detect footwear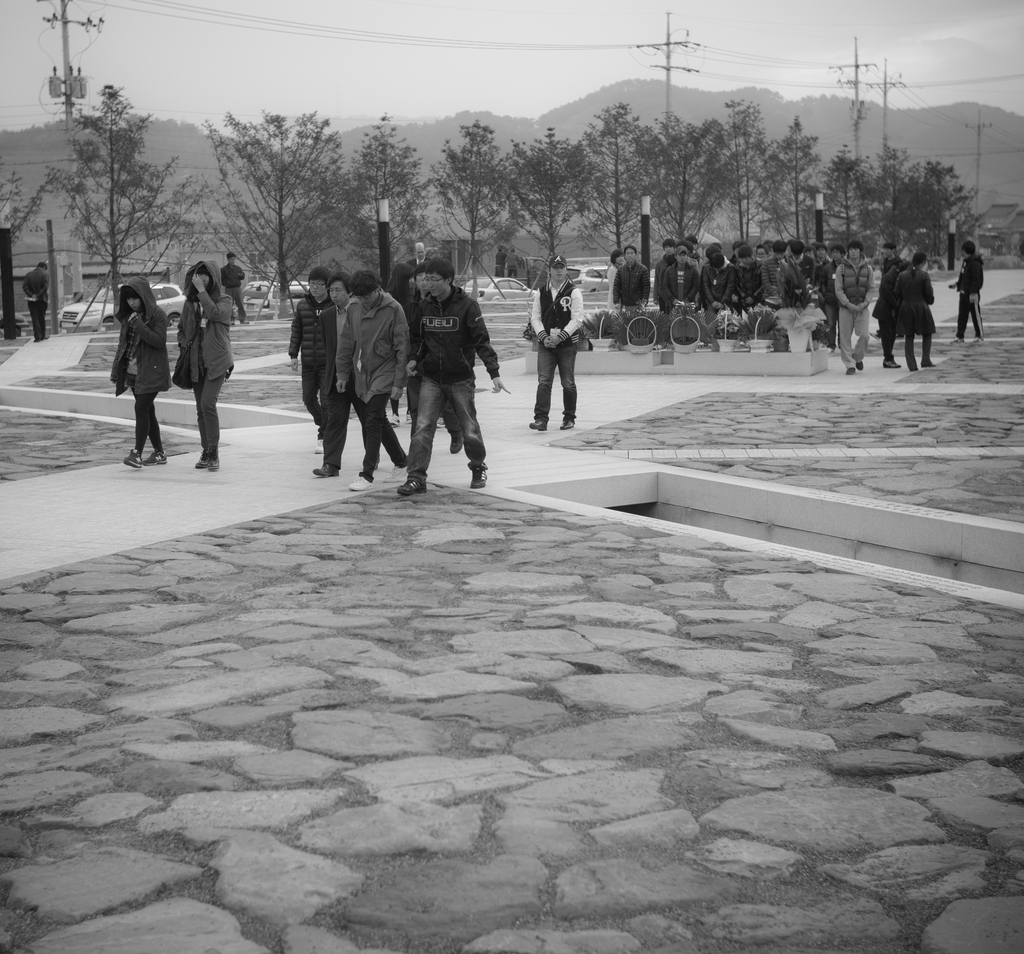
<region>856, 364, 867, 372</region>
